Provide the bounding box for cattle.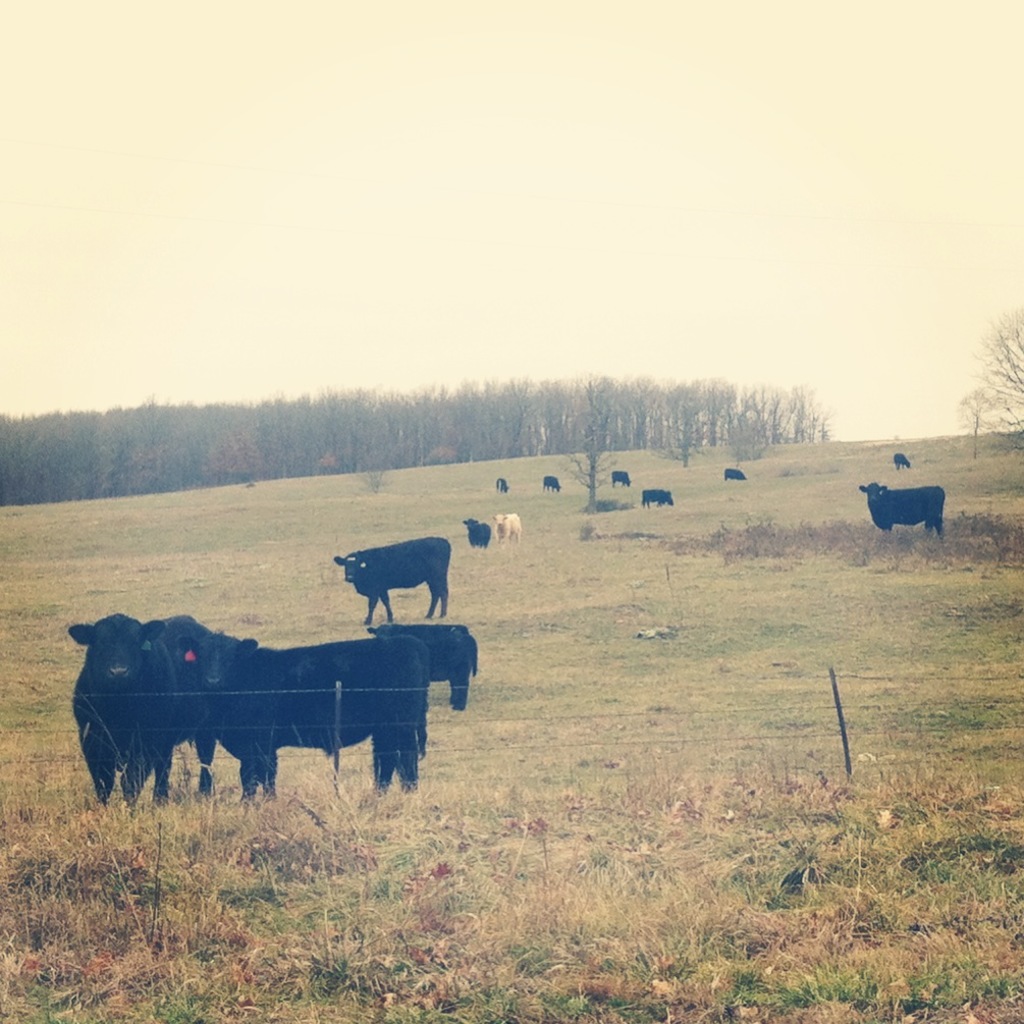
BBox(371, 624, 488, 710).
